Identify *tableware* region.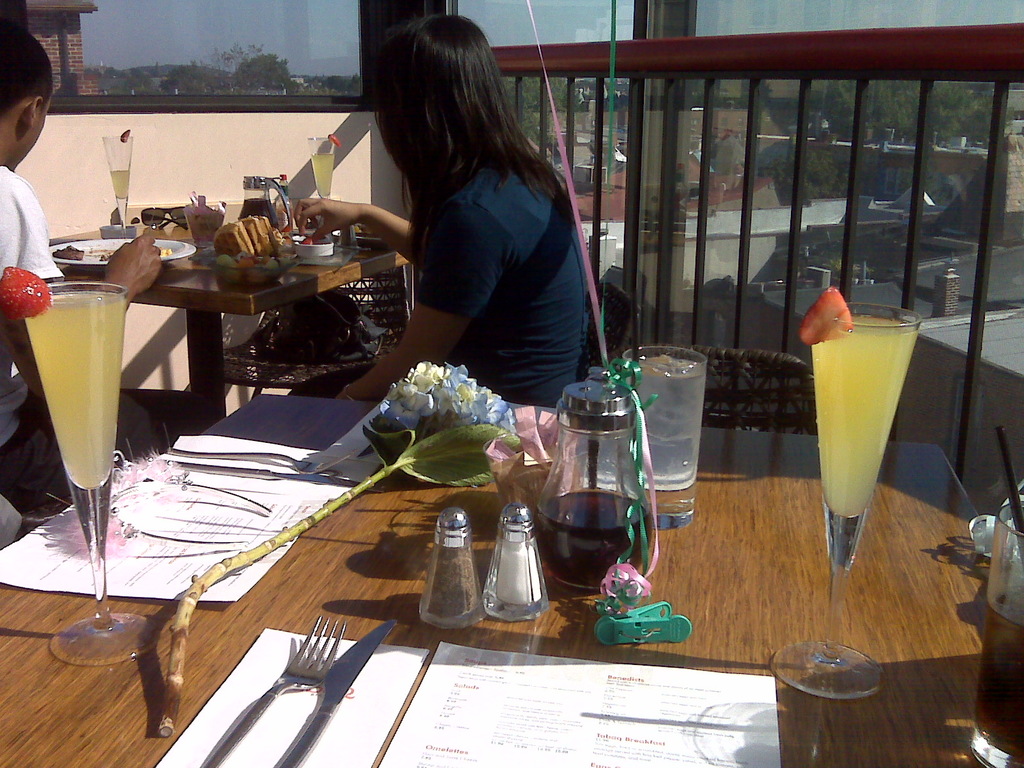
Region: x1=25, y1=280, x2=165, y2=669.
